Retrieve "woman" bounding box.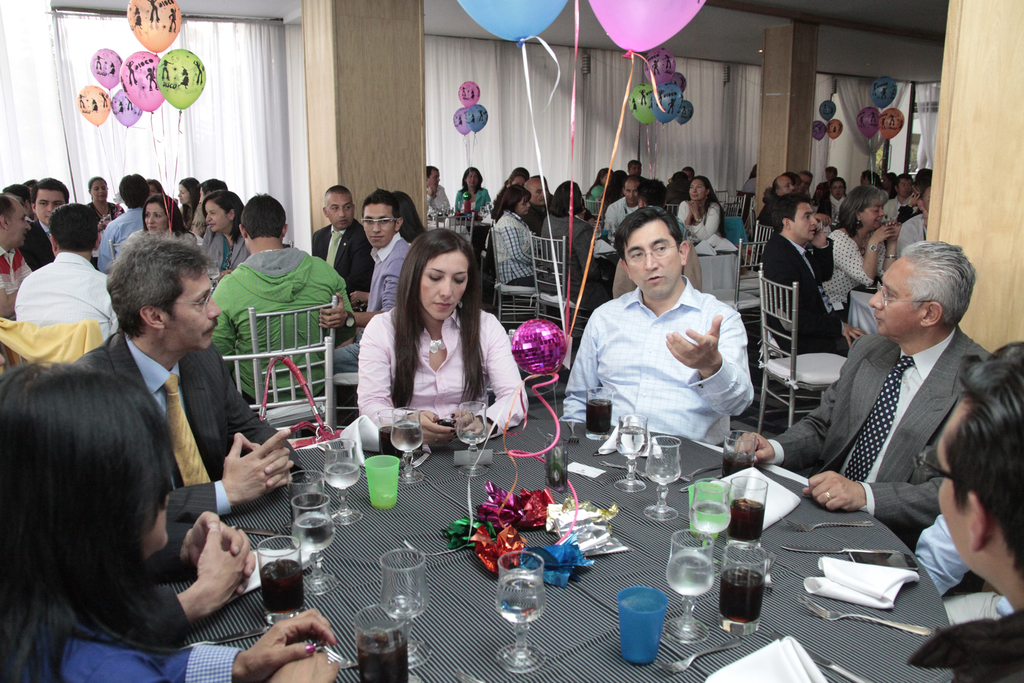
Bounding box: 136,192,202,252.
